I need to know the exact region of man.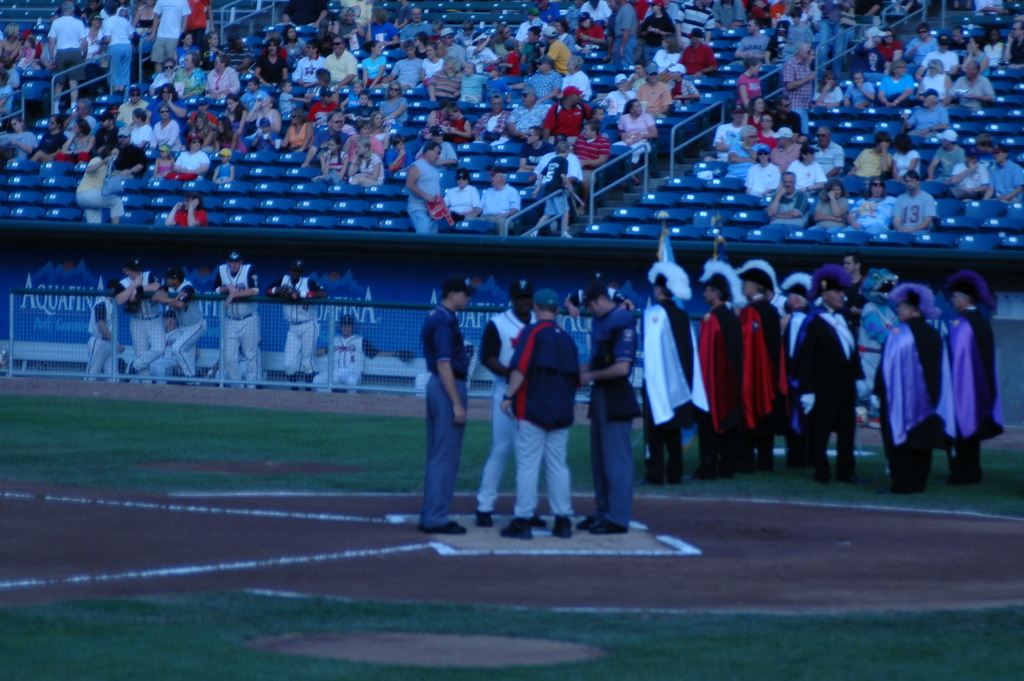
Region: bbox=[349, 144, 392, 188].
